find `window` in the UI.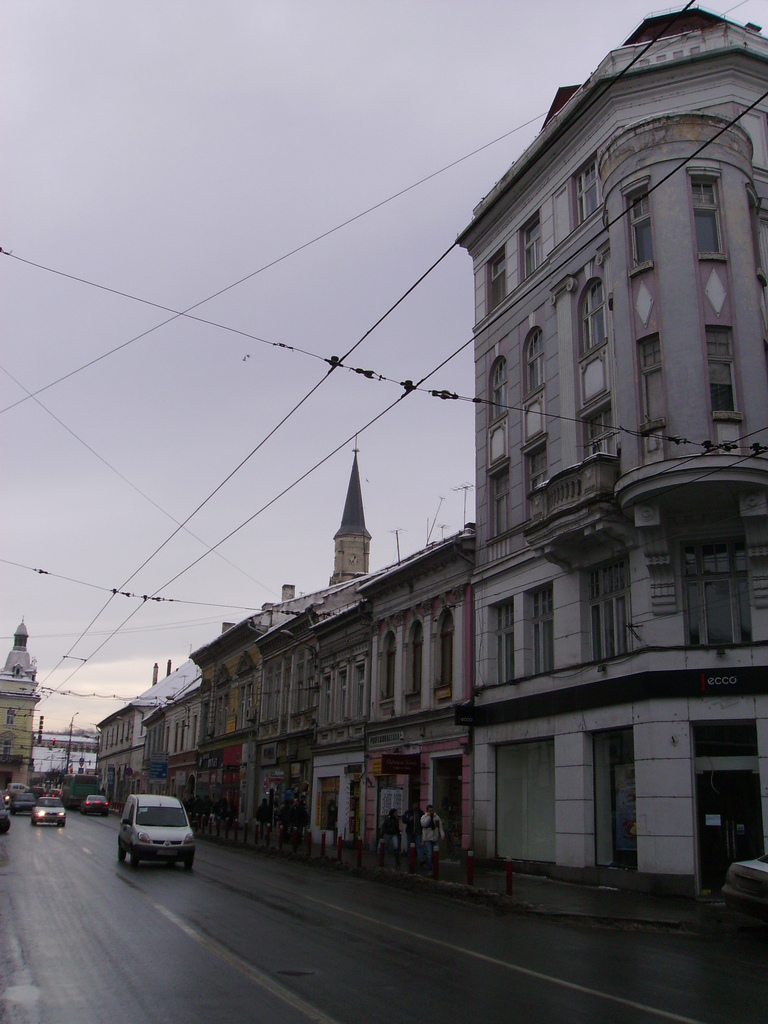
UI element at rect(356, 662, 367, 708).
